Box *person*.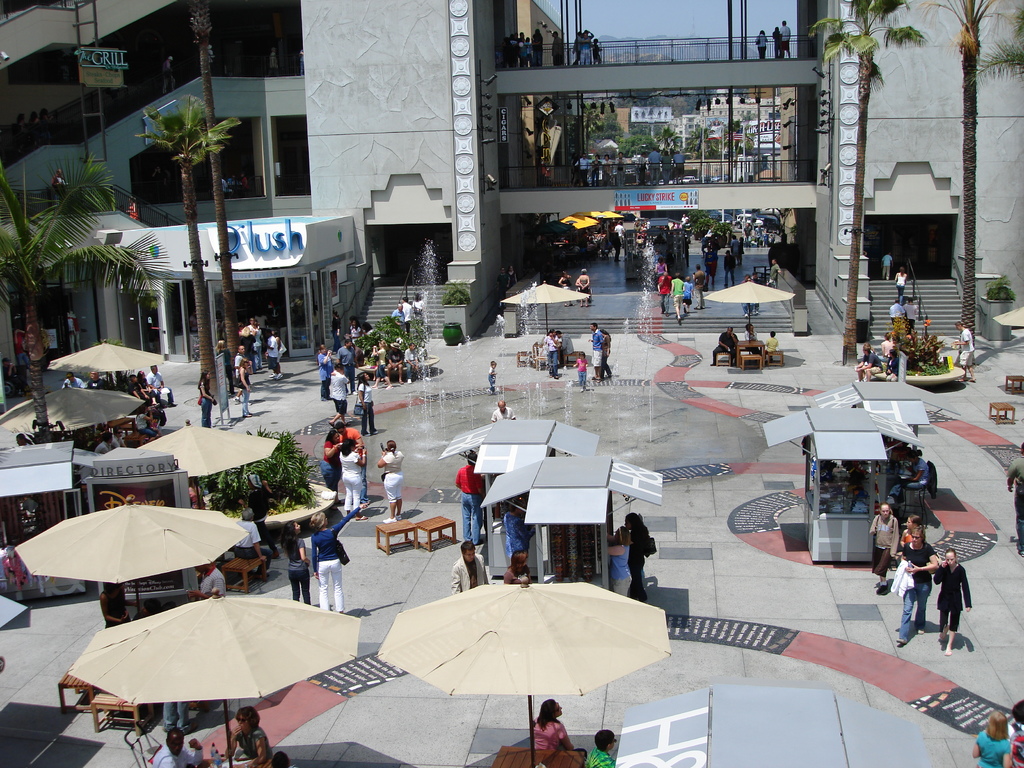
select_region(499, 269, 509, 306).
